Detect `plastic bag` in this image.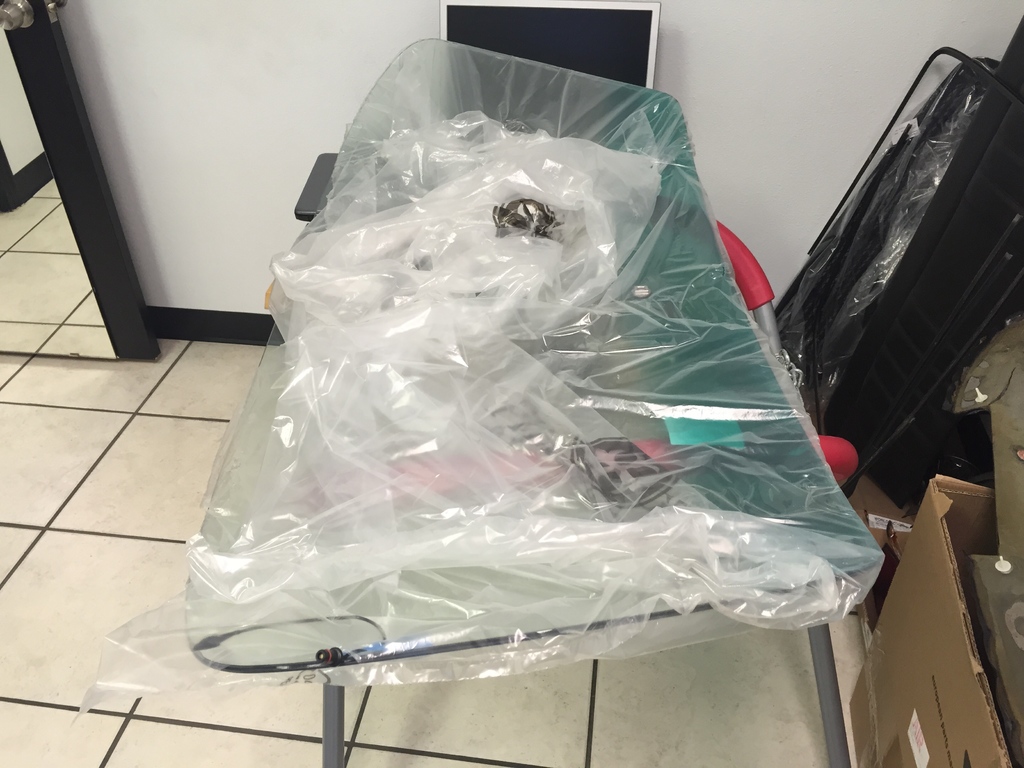
Detection: <region>65, 33, 890, 723</region>.
